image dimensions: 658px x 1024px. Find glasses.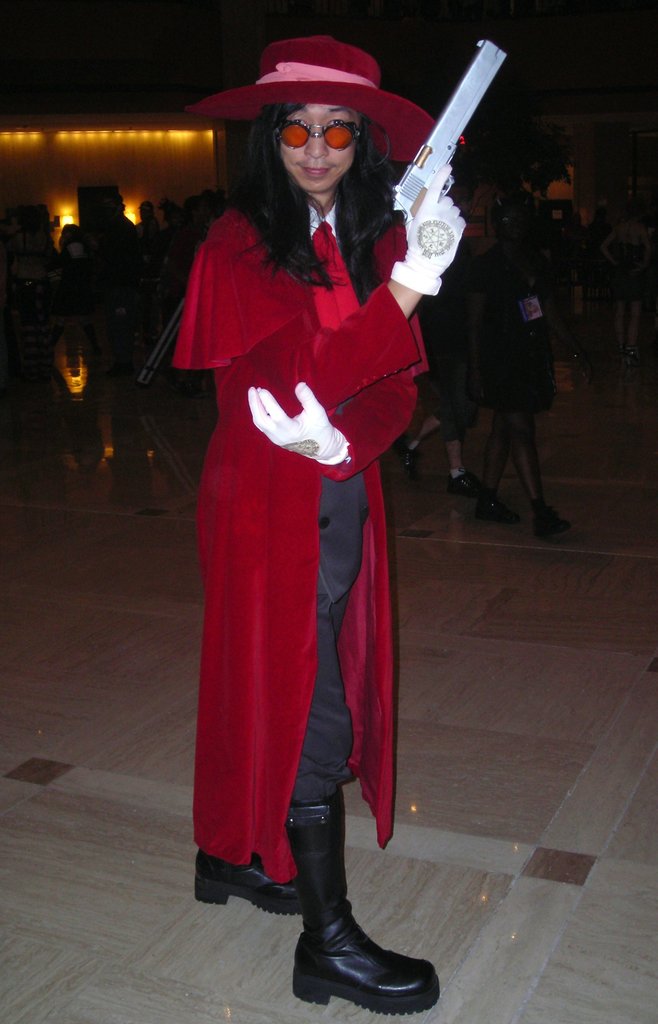
(276,125,362,148).
